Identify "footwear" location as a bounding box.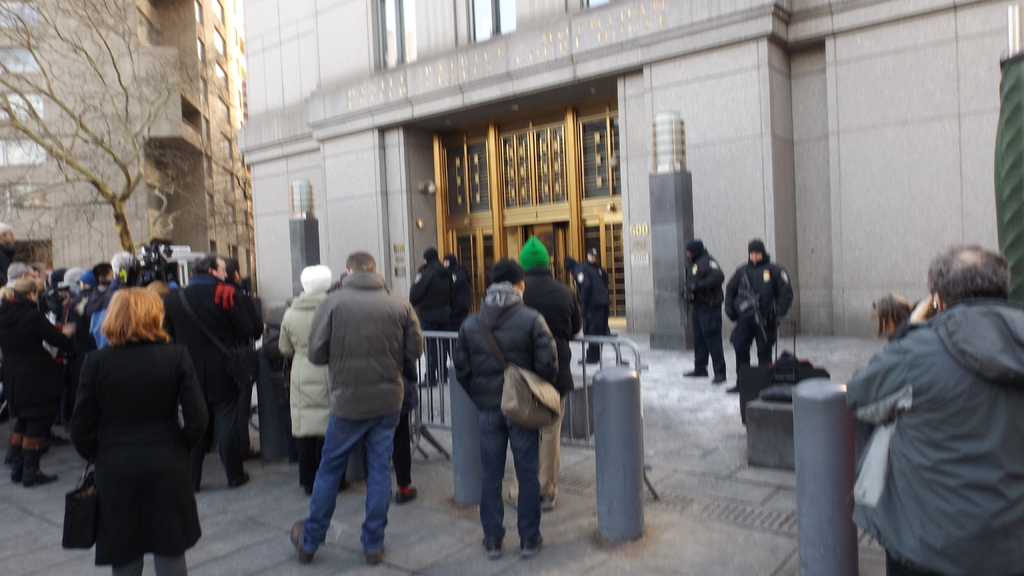
bbox=[281, 490, 330, 561].
